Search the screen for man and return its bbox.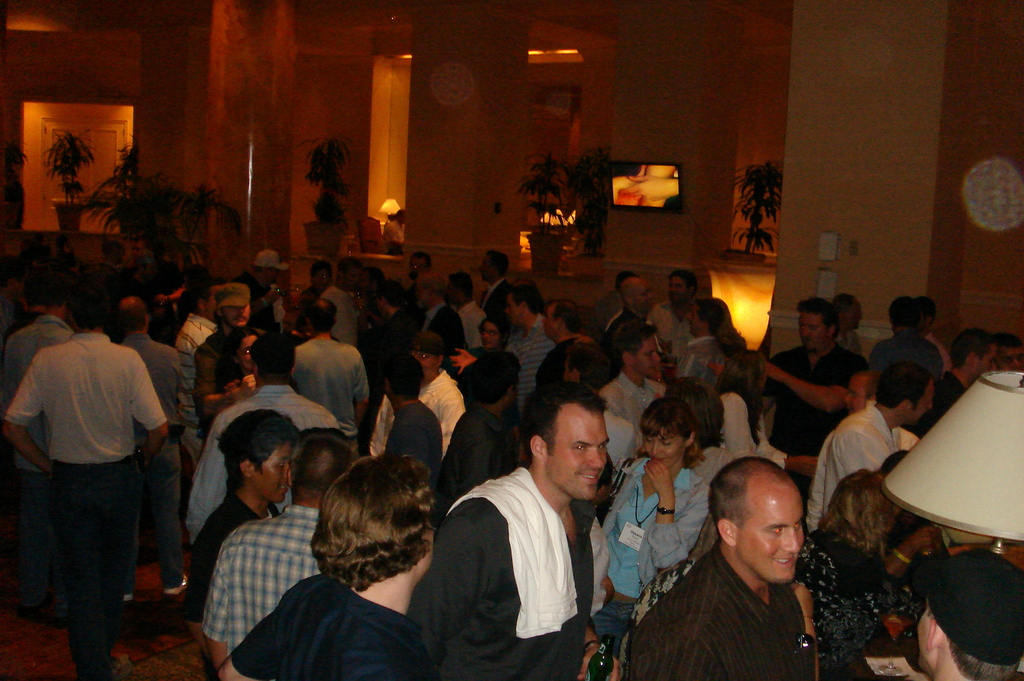
Found: [10, 281, 170, 680].
